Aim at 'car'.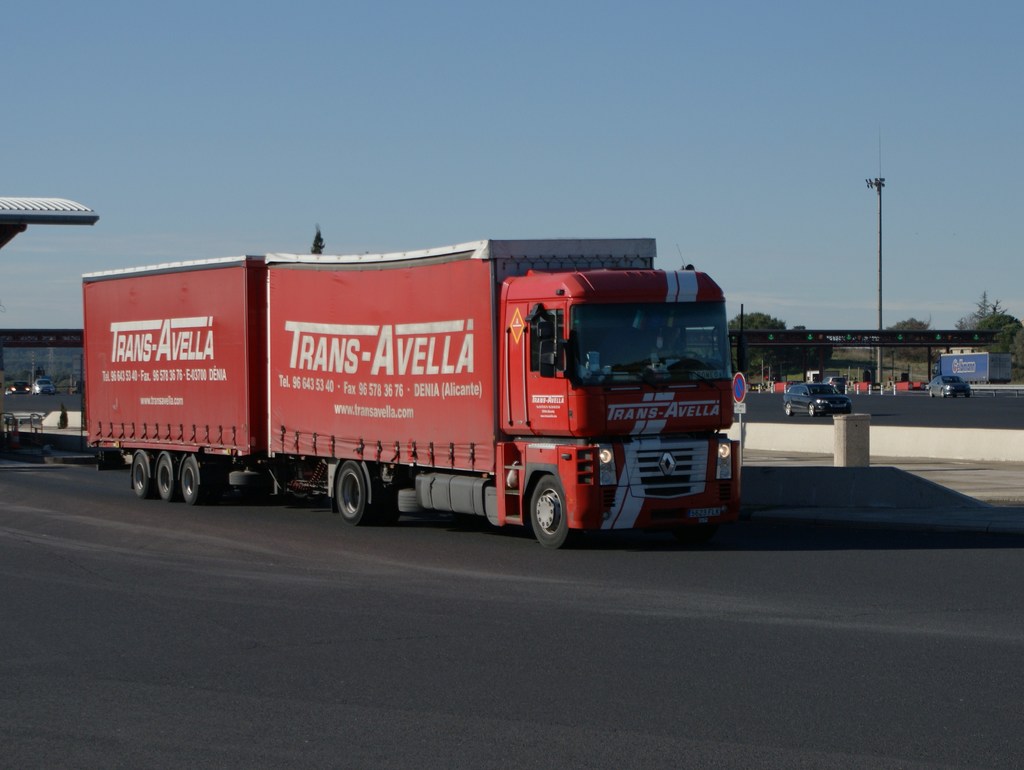
Aimed at {"left": 926, "top": 373, "right": 971, "bottom": 400}.
